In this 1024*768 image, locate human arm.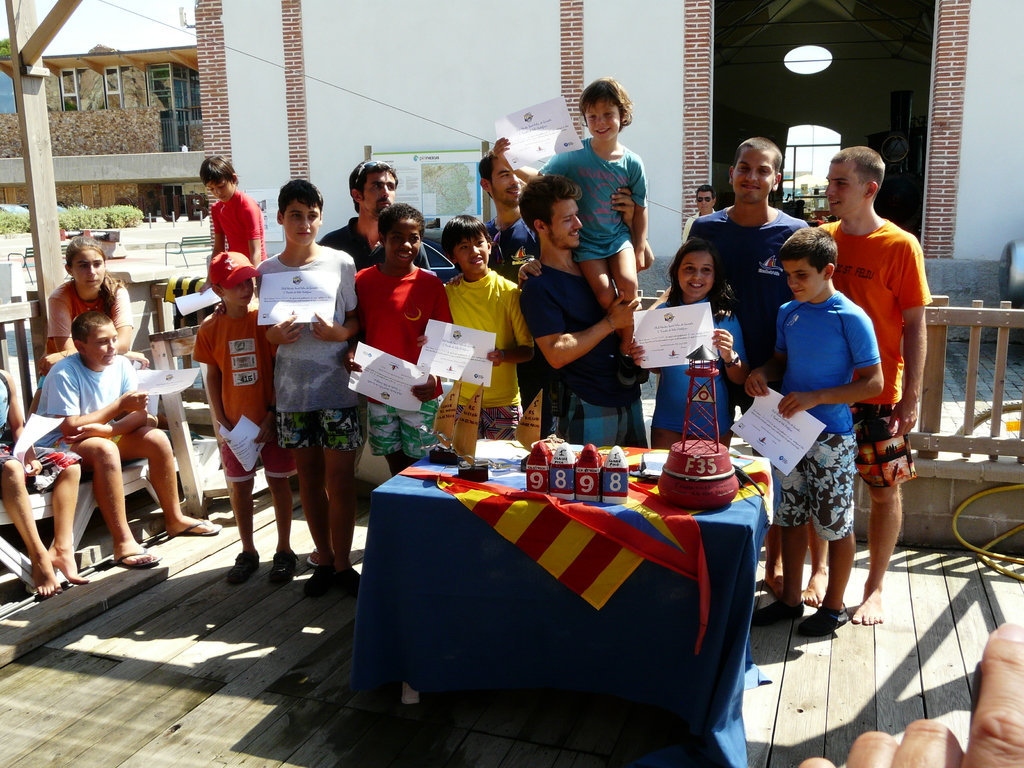
Bounding box: detection(531, 280, 626, 377).
